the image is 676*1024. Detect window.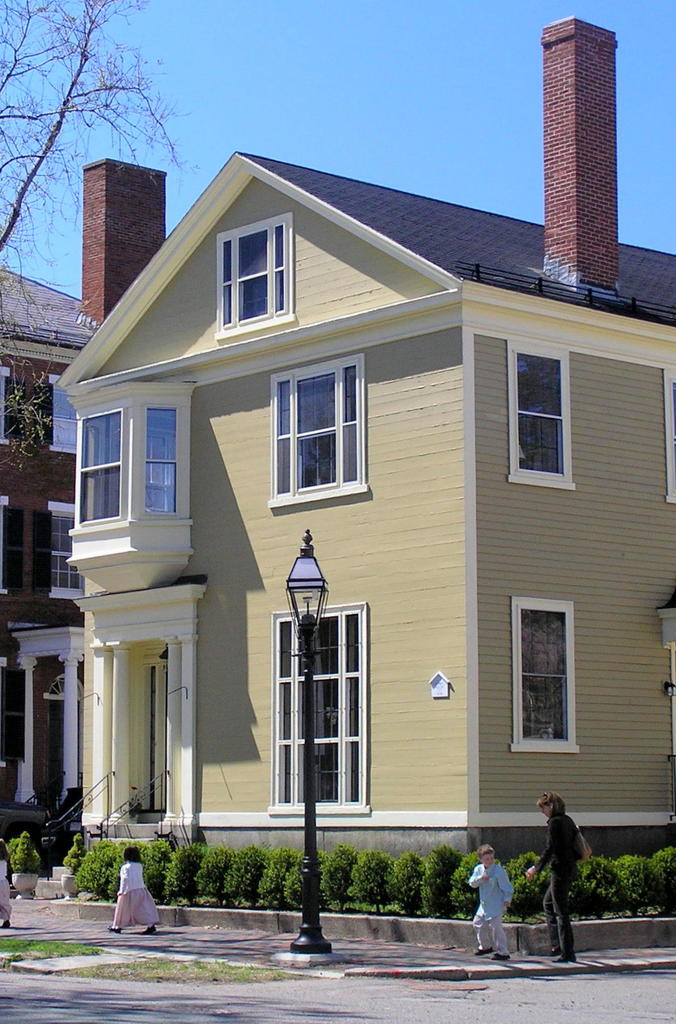
Detection: 209, 205, 300, 342.
